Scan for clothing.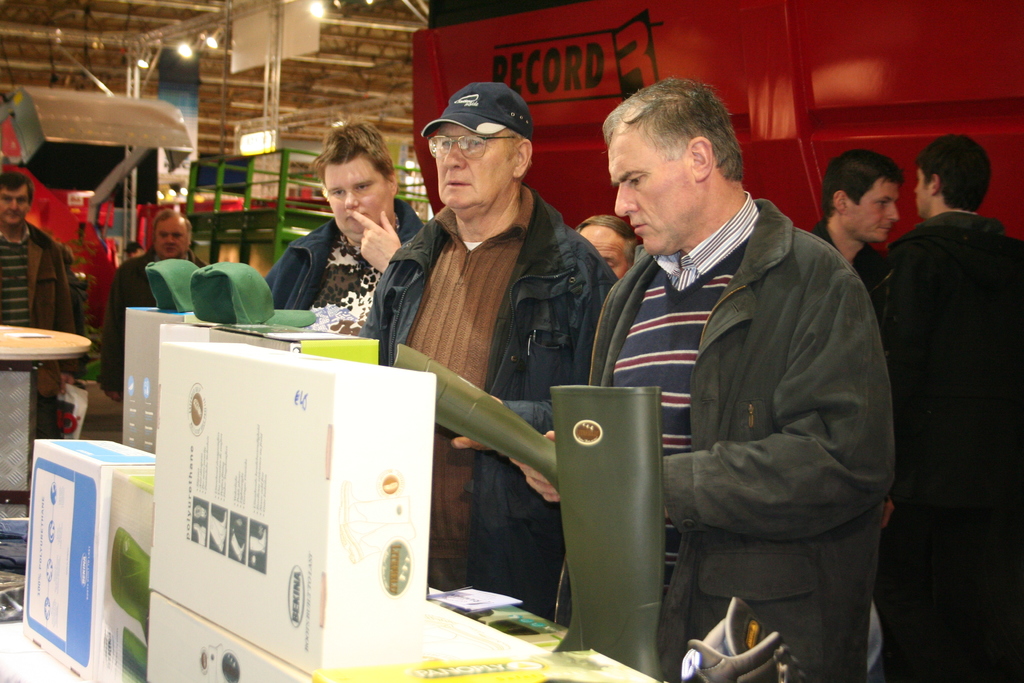
Scan result: <region>0, 214, 93, 423</region>.
